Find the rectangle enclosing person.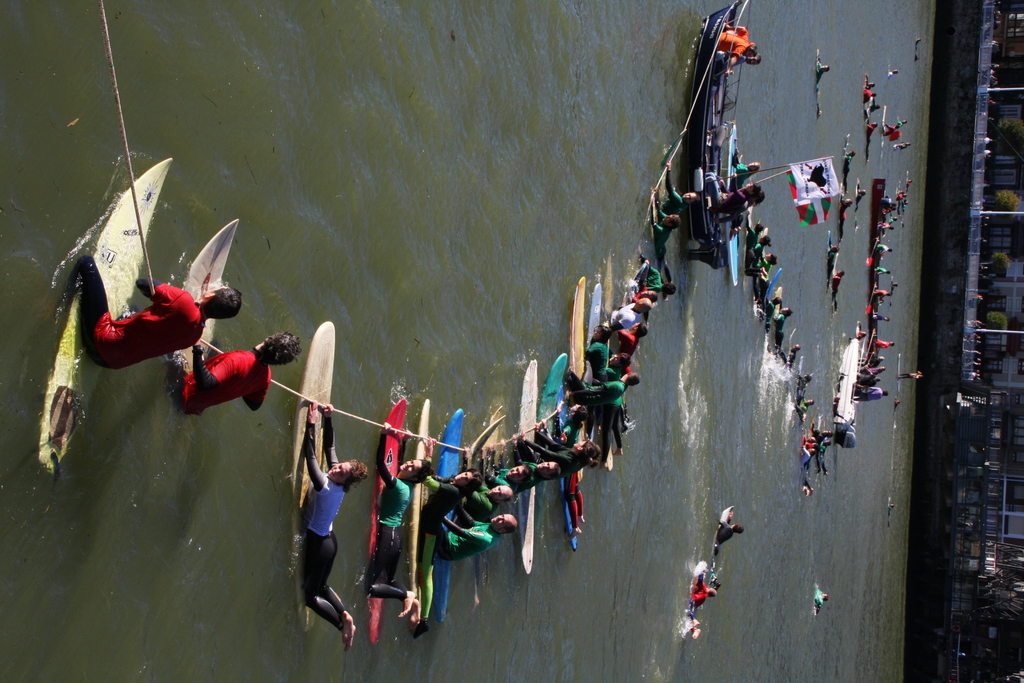
region(816, 56, 830, 88).
